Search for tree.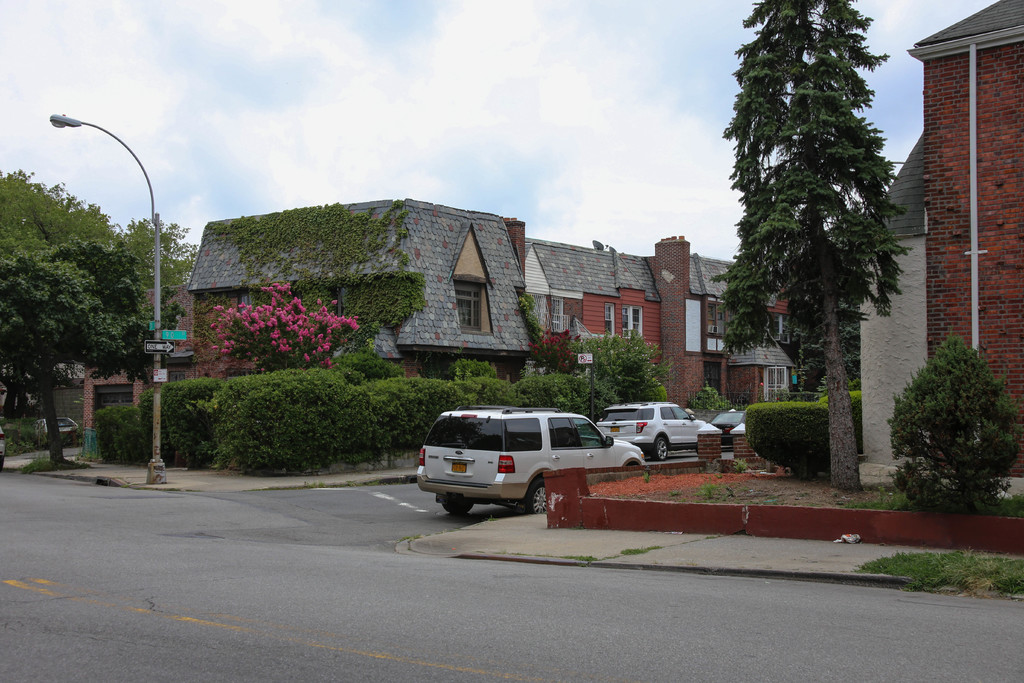
Found at crop(700, 0, 931, 459).
